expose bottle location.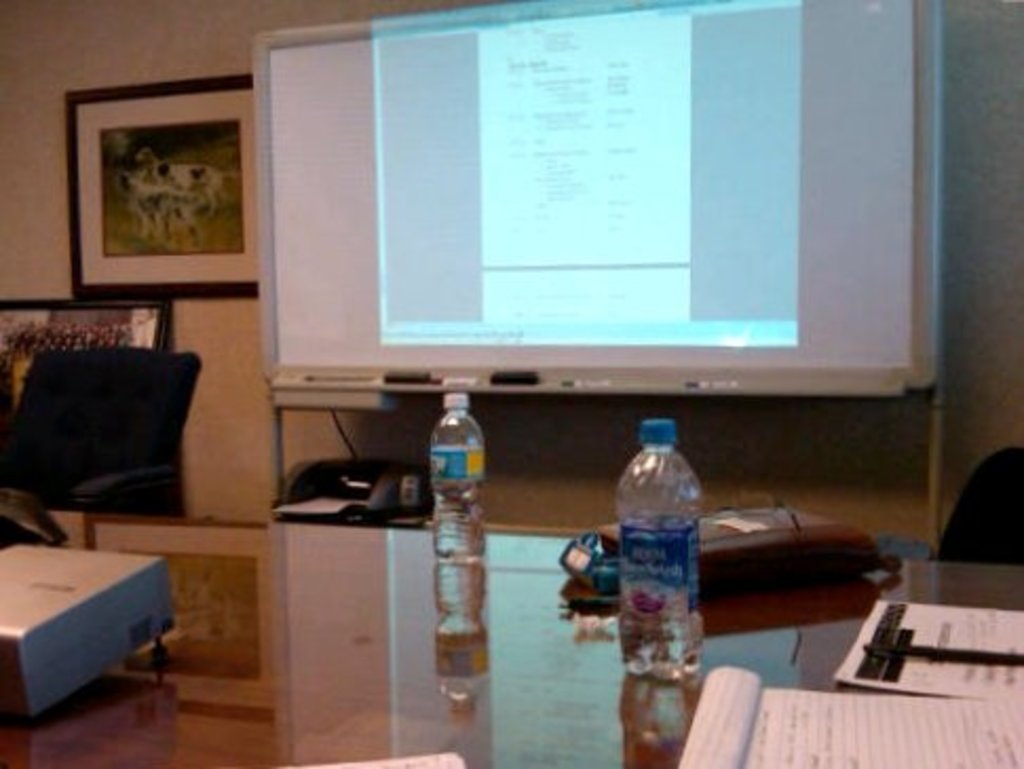
Exposed at 604, 399, 701, 689.
